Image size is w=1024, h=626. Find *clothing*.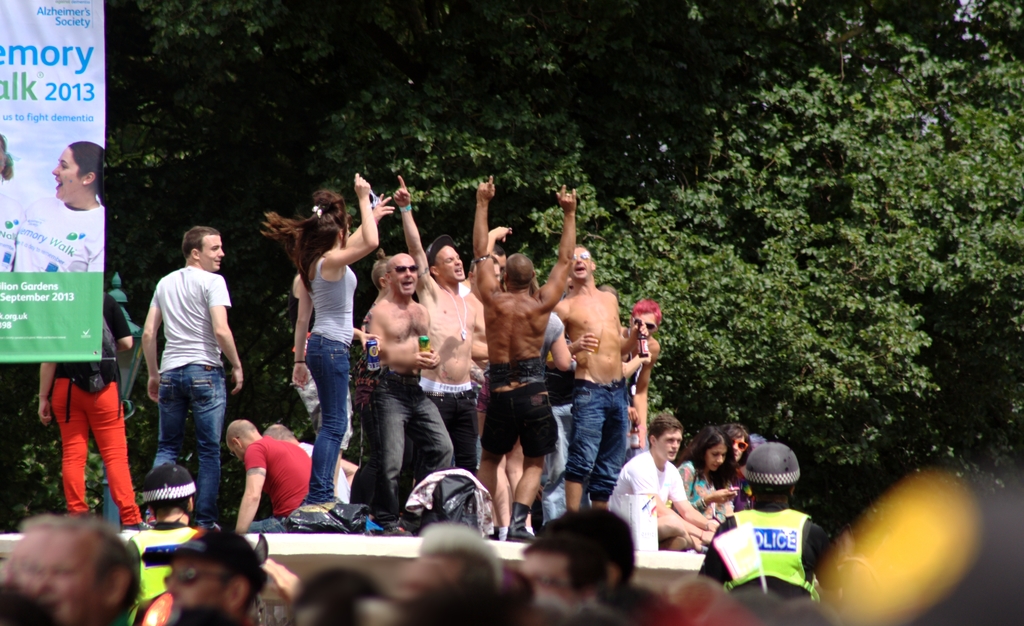
bbox(34, 317, 137, 523).
